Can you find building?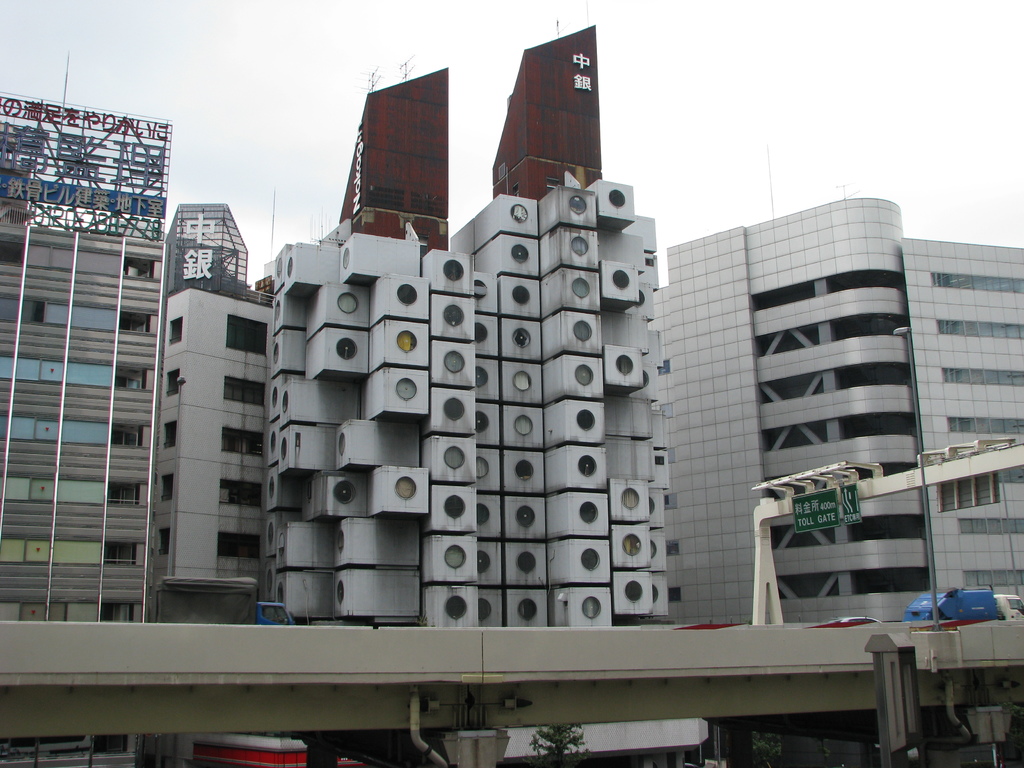
Yes, bounding box: locate(663, 199, 1023, 628).
